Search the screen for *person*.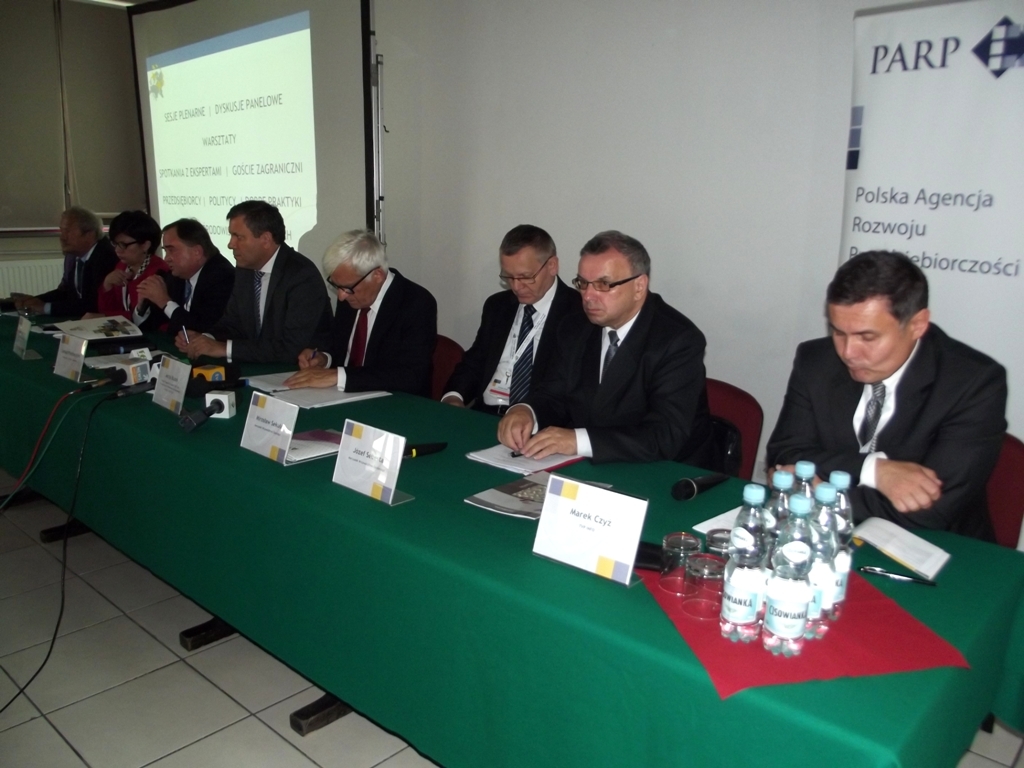
Found at x1=280 y1=222 x2=437 y2=402.
